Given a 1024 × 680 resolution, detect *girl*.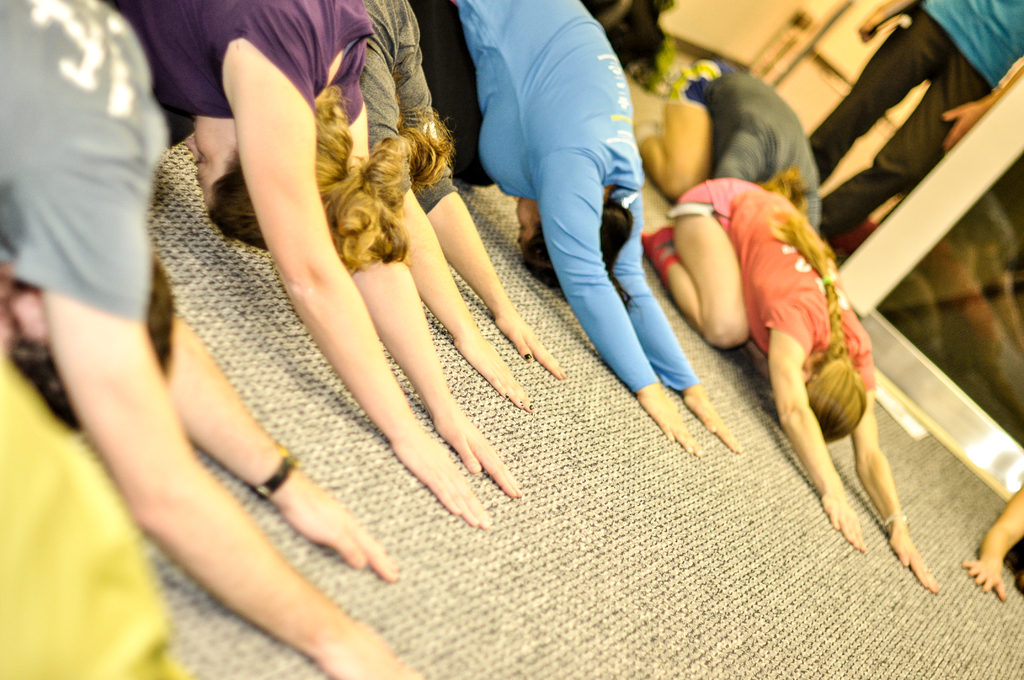
pyautogui.locateOnScreen(106, 0, 515, 534).
